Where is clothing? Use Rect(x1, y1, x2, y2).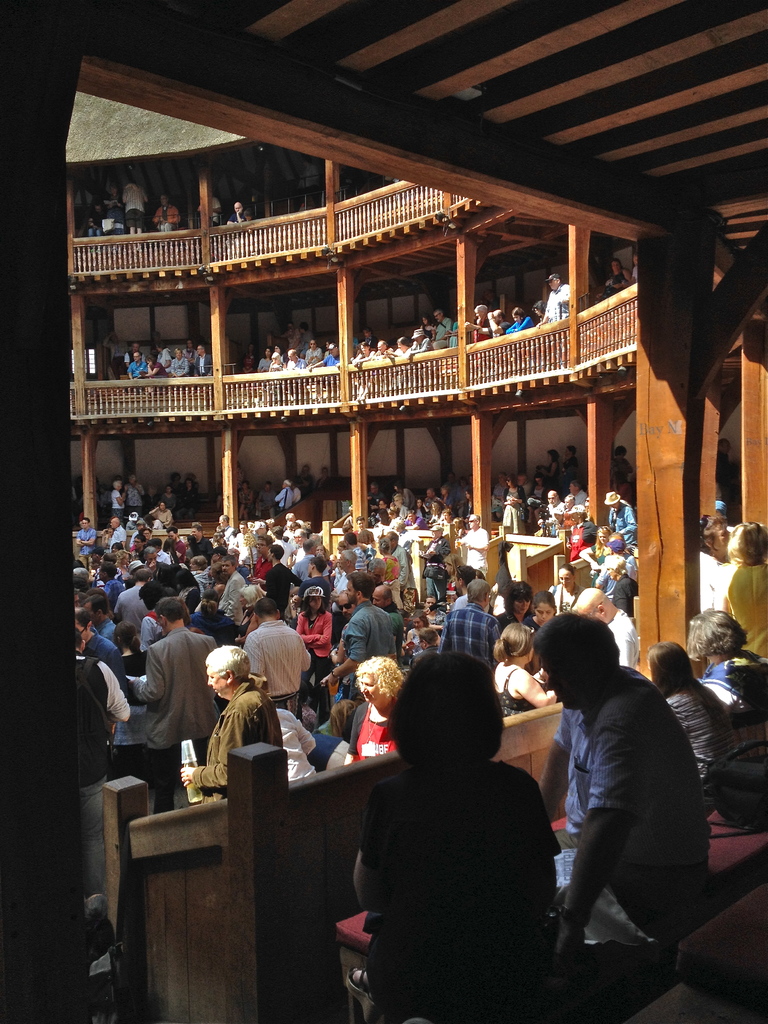
Rect(658, 678, 728, 781).
